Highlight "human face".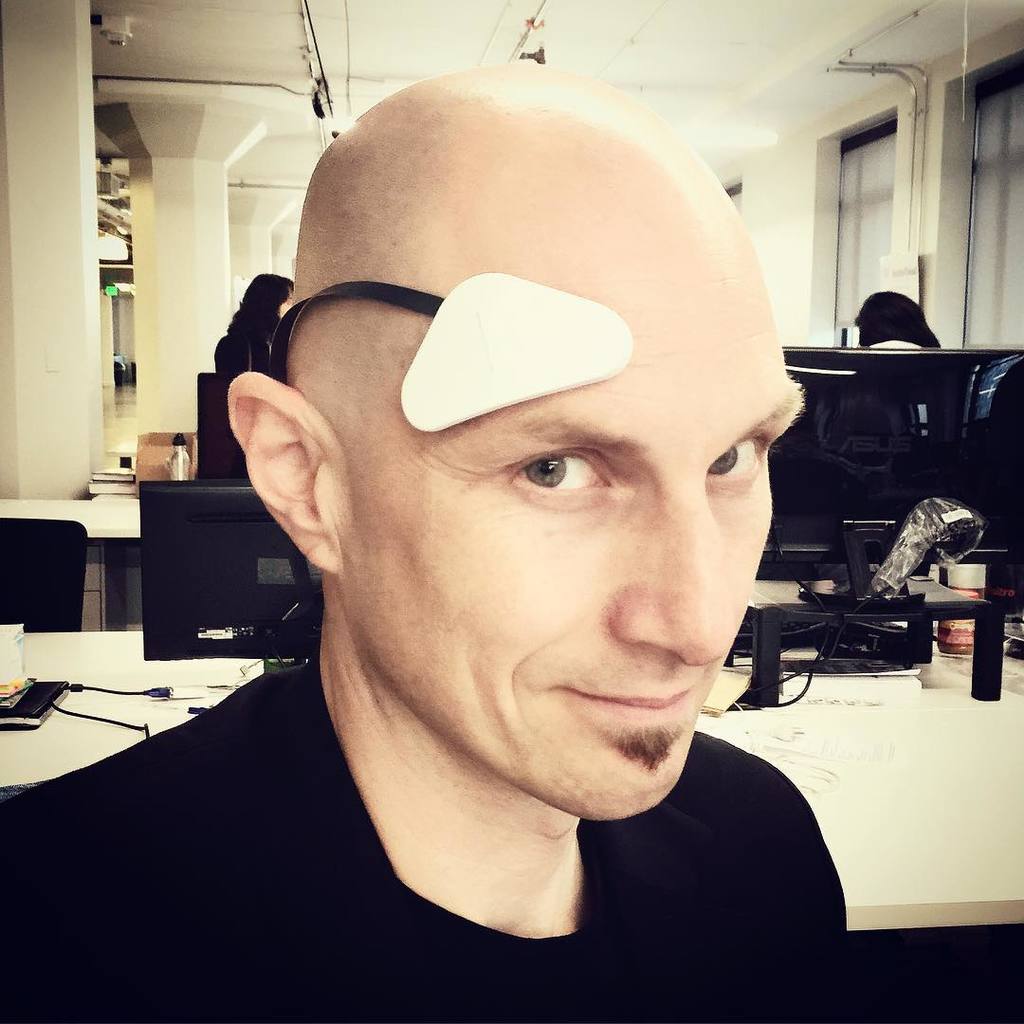
Highlighted region: {"left": 350, "top": 155, "right": 808, "bottom": 820}.
